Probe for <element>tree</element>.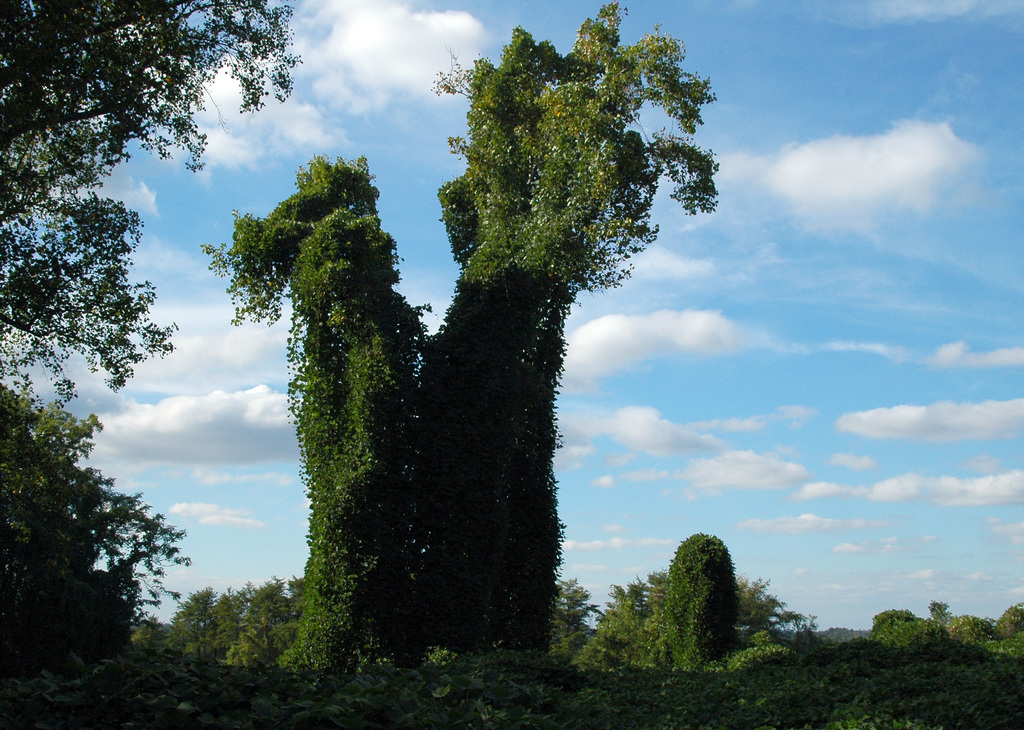
Probe result: crop(3, 0, 317, 391).
